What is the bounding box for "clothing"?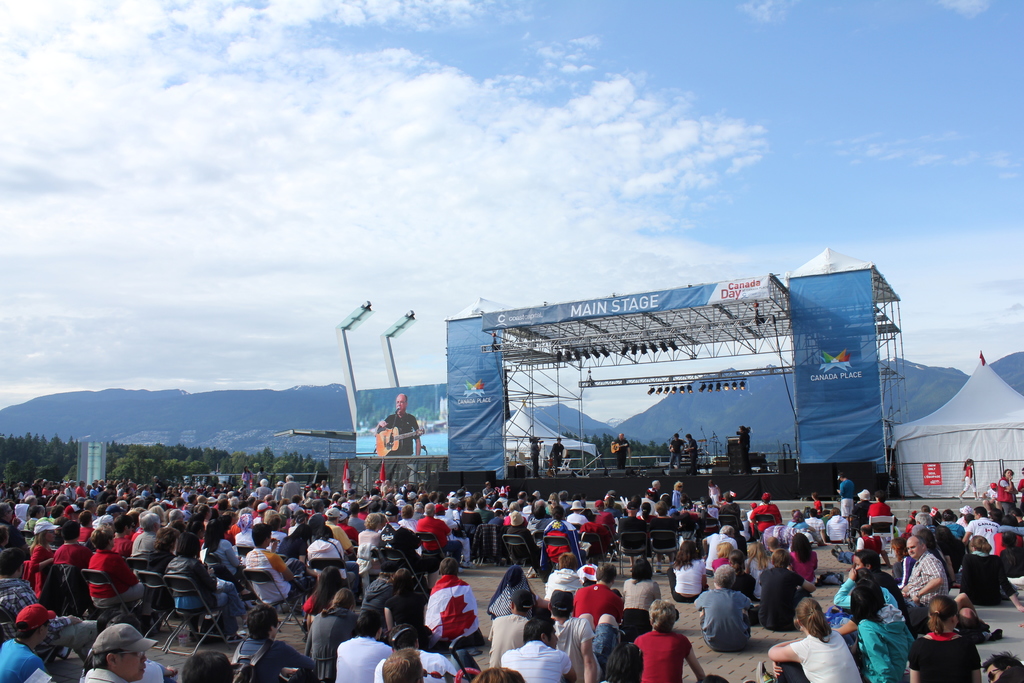
719,504,742,523.
